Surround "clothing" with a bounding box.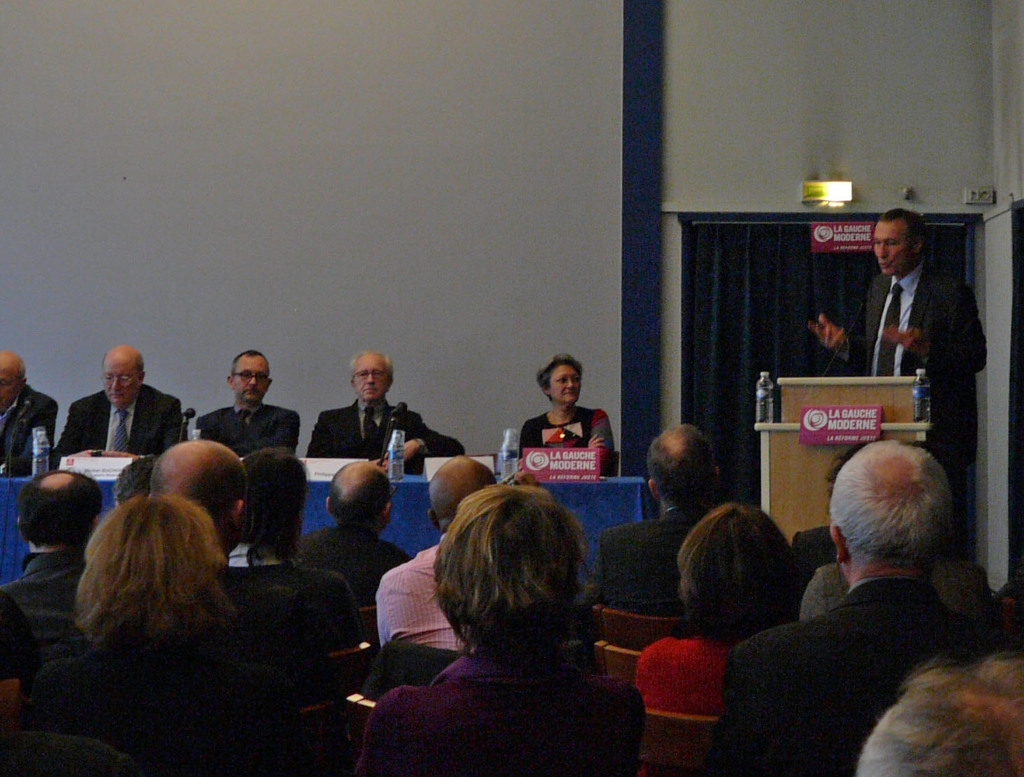
rect(301, 399, 463, 472).
